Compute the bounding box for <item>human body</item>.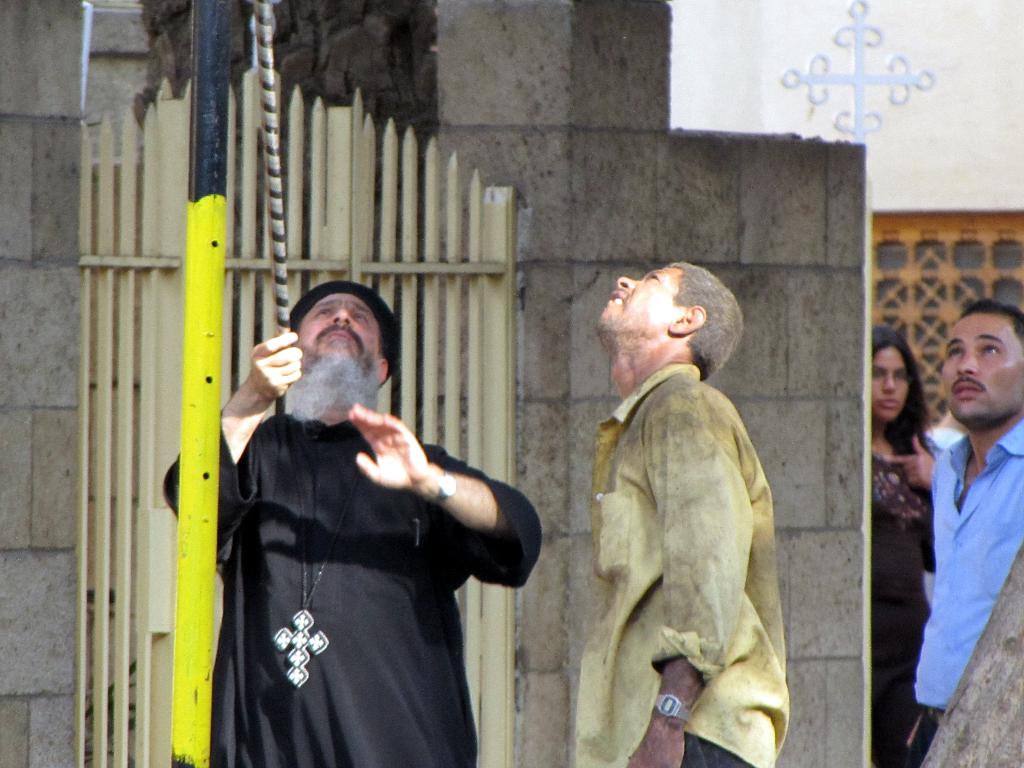
locate(562, 276, 792, 764).
